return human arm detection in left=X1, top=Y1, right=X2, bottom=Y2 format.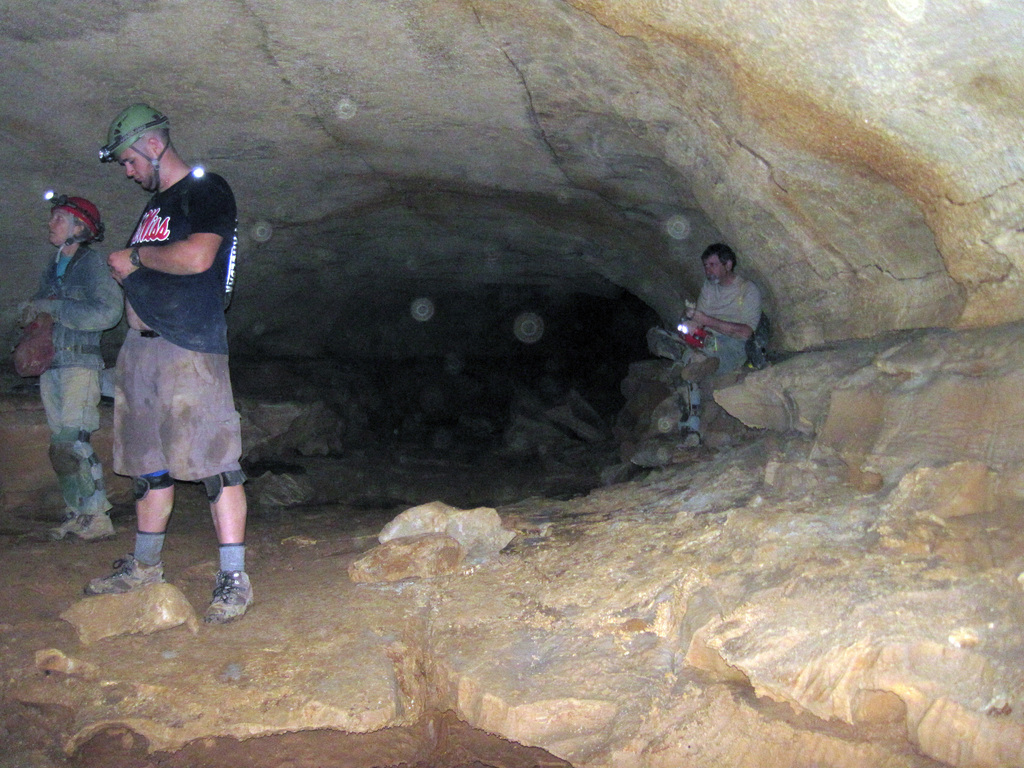
left=684, top=283, right=763, bottom=342.
